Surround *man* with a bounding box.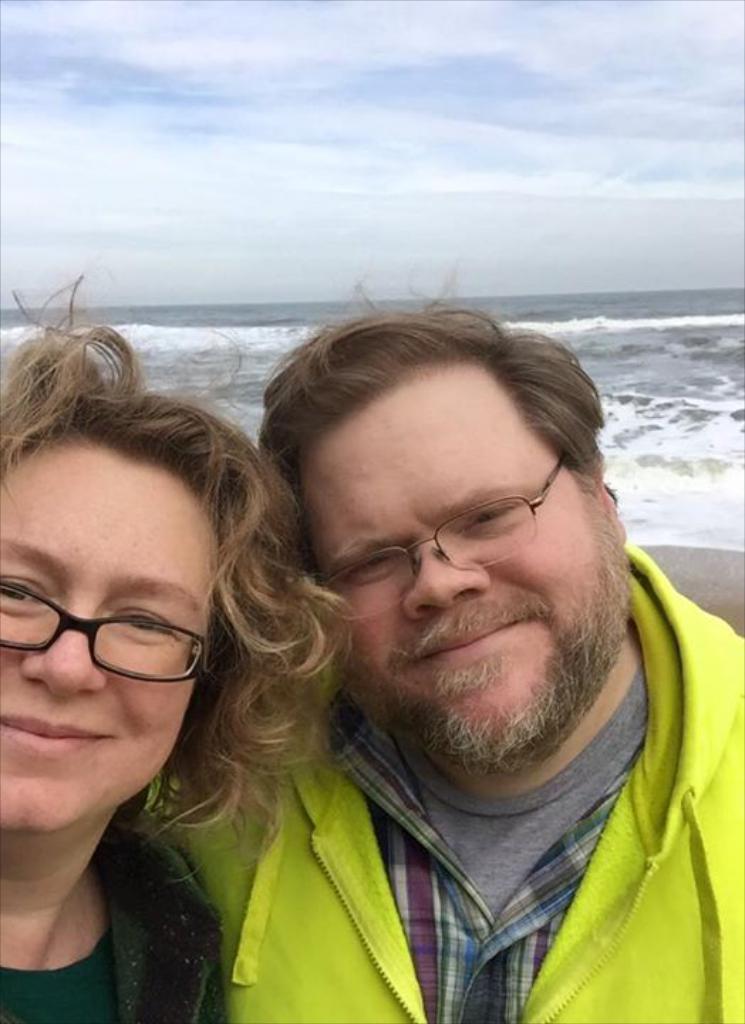
crop(111, 257, 744, 1023).
